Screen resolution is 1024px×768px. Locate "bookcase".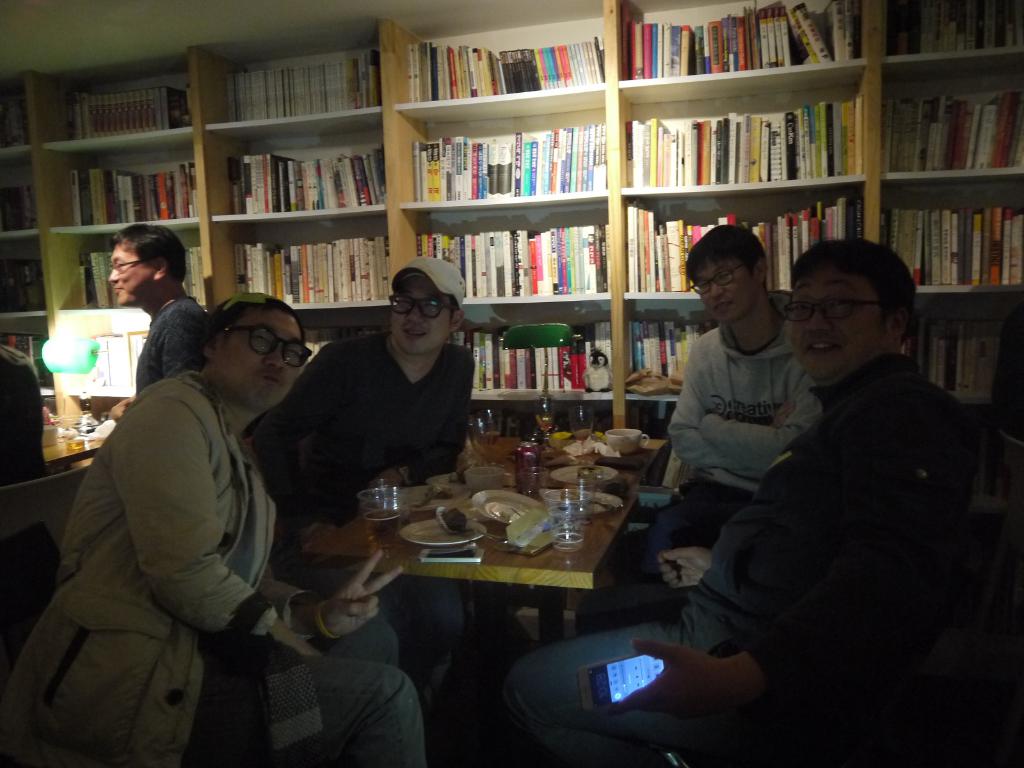
Rect(0, 0, 1023, 433).
